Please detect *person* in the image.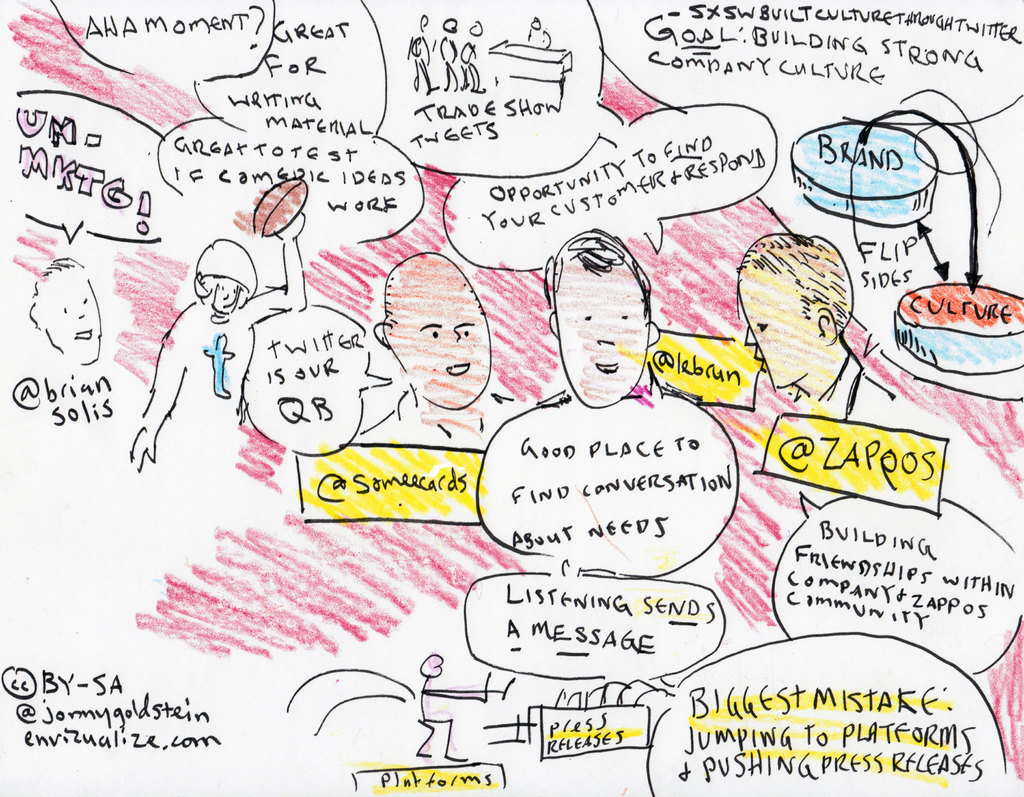
[left=737, top=235, right=902, bottom=447].
